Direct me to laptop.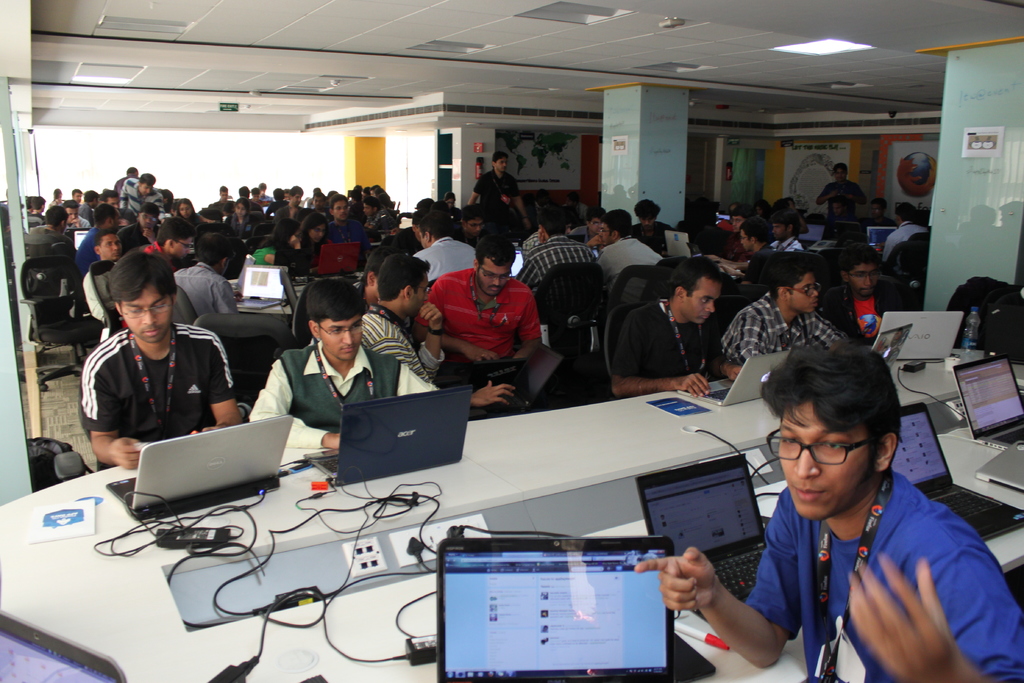
Direction: left=445, top=359, right=525, bottom=387.
